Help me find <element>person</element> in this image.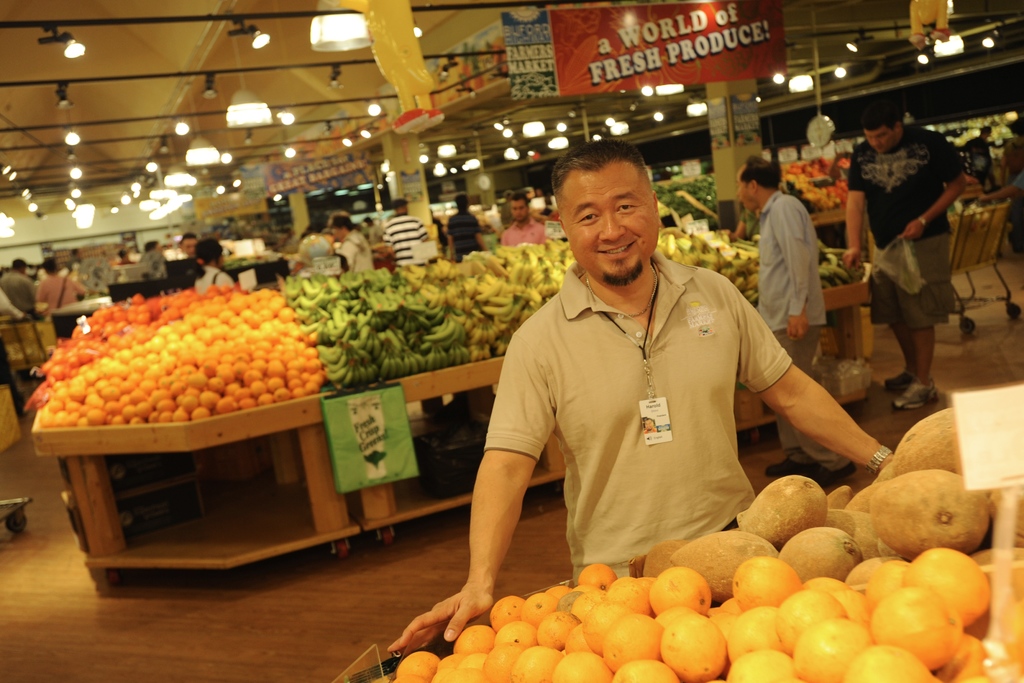
Found it: region(502, 193, 541, 247).
